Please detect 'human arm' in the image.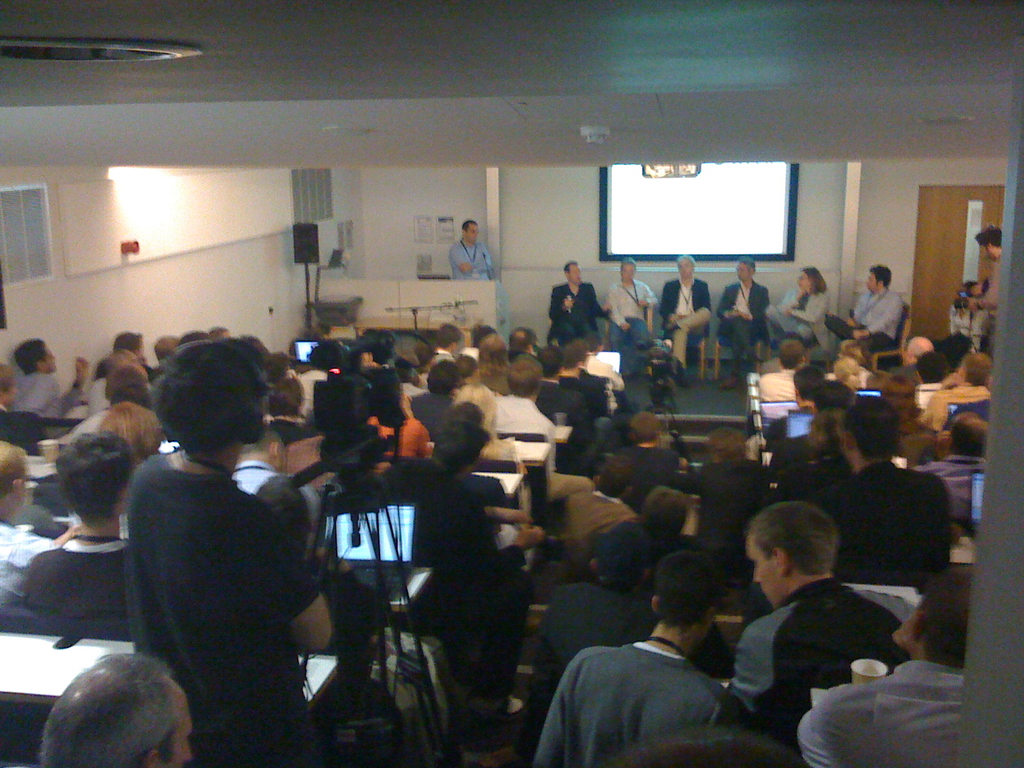
bbox(604, 283, 630, 331).
